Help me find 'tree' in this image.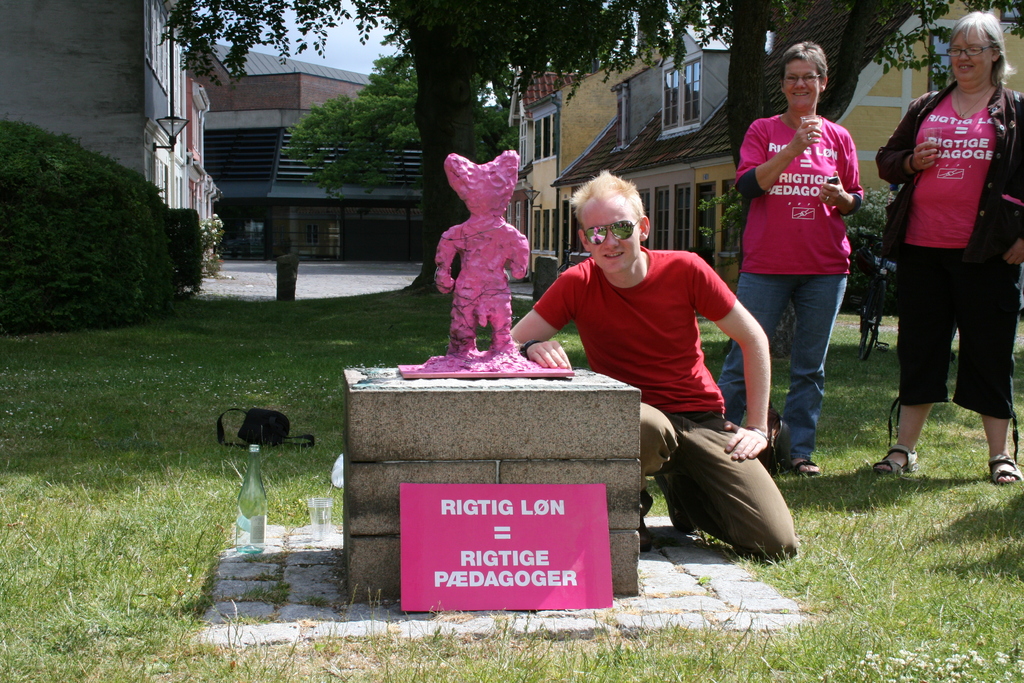
Found it: locate(0, 114, 195, 327).
